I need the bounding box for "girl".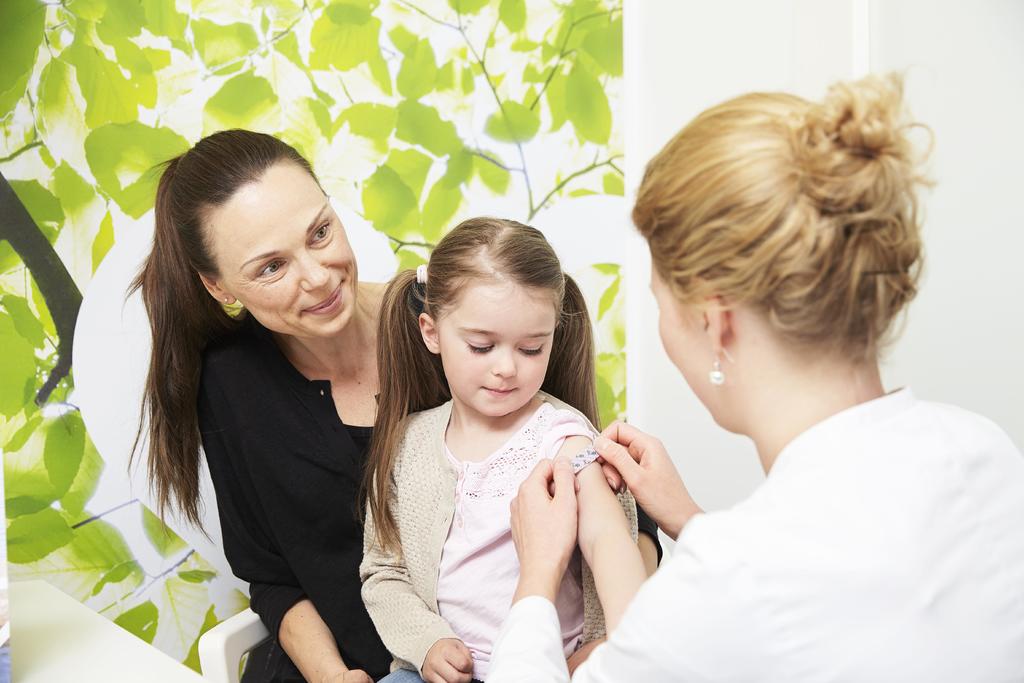
Here it is: 482/71/1023/682.
